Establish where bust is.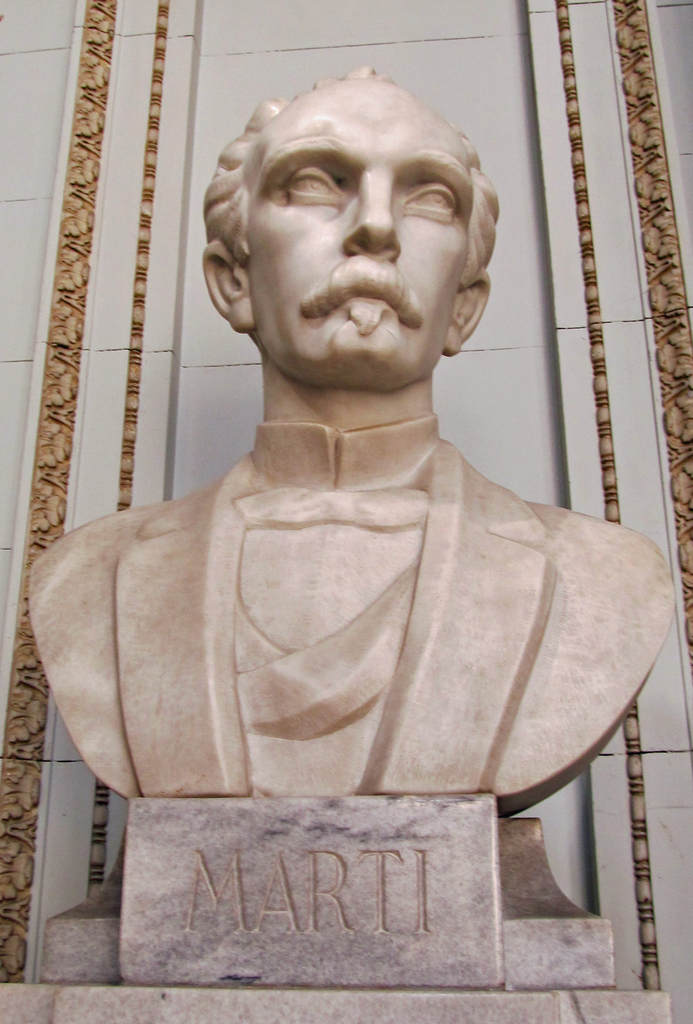
Established at 28/63/678/817.
